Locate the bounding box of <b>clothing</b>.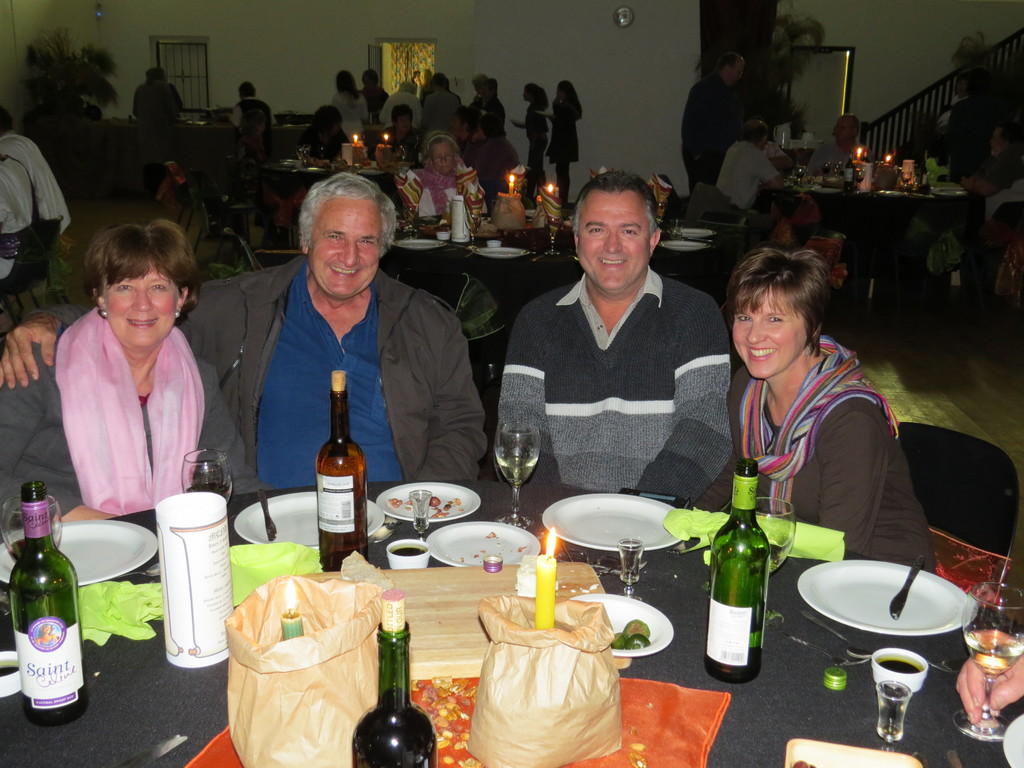
Bounding box: rect(523, 98, 549, 181).
